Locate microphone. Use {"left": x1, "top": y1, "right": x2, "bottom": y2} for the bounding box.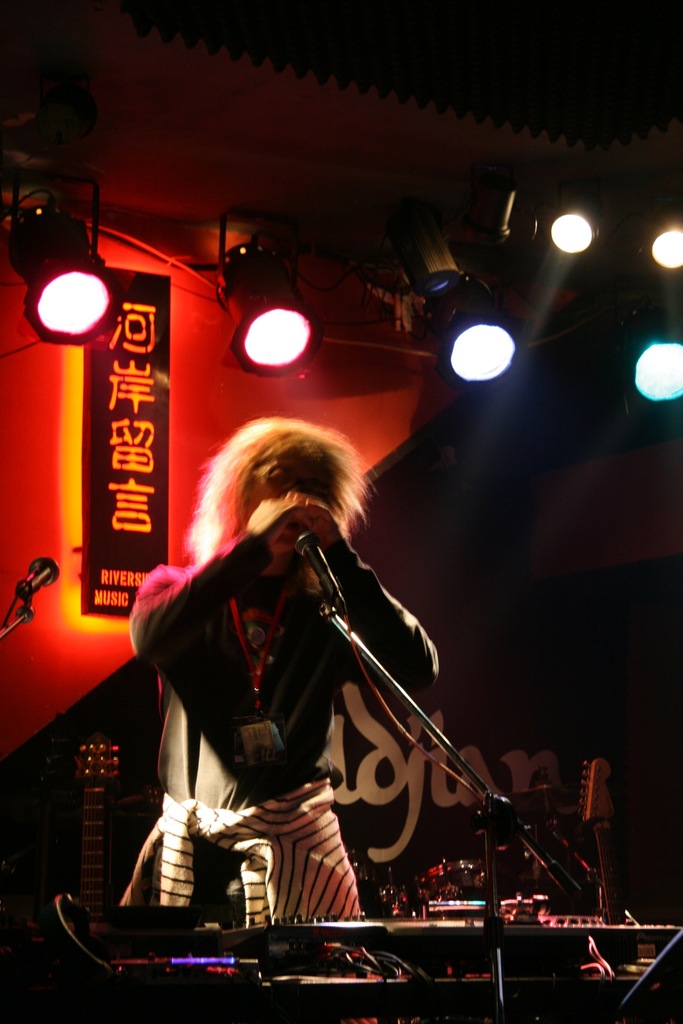
{"left": 286, "top": 523, "right": 352, "bottom": 624}.
